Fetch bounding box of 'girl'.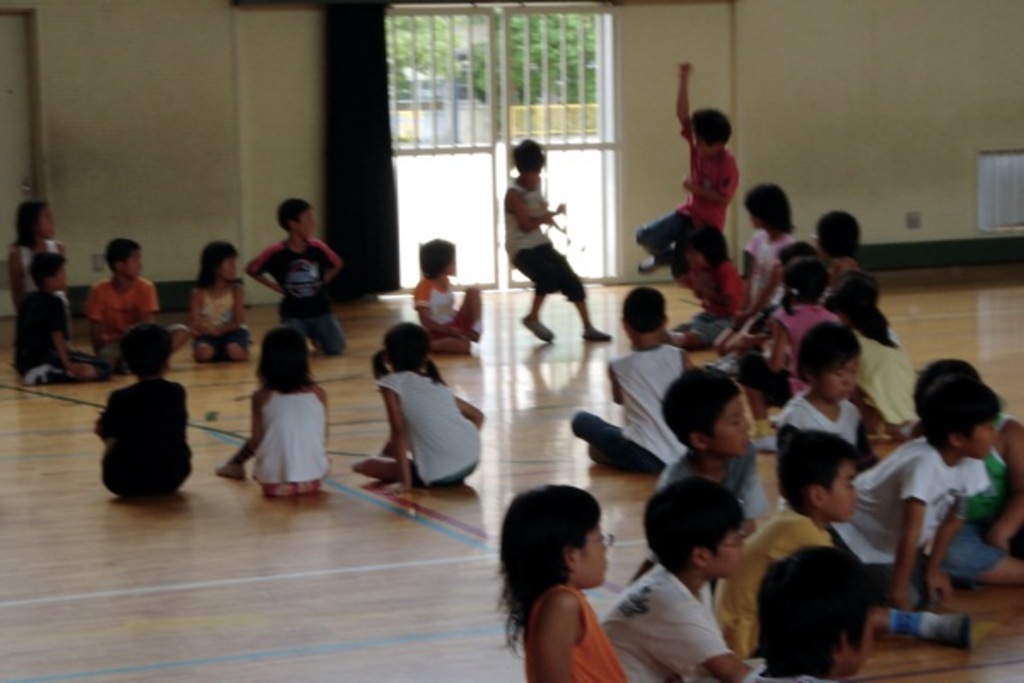
Bbox: {"left": 720, "top": 176, "right": 797, "bottom": 357}.
